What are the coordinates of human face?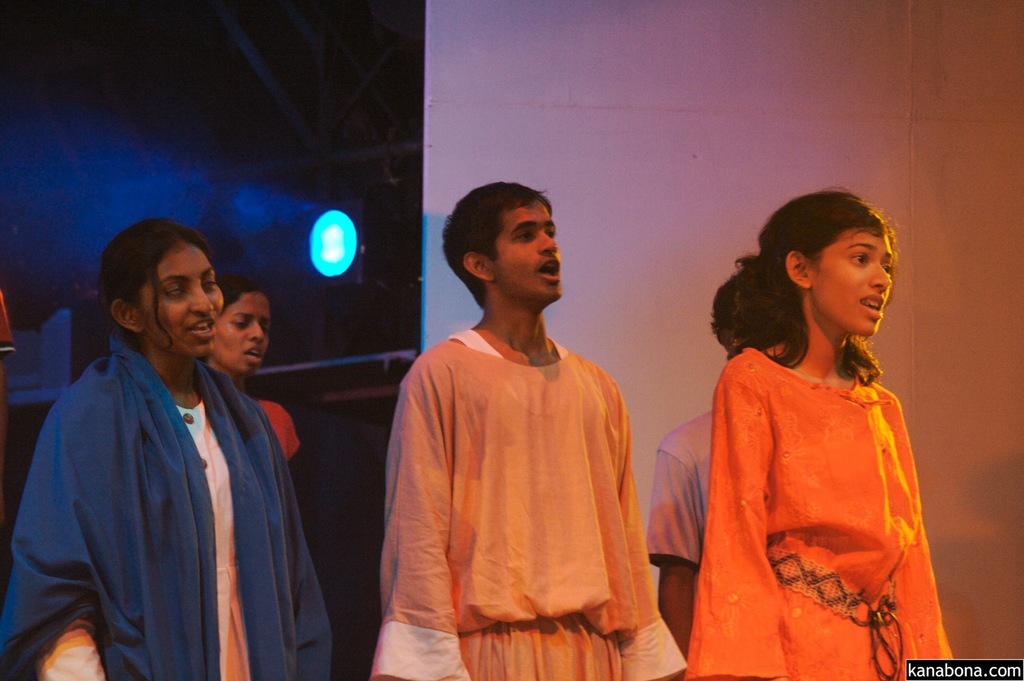
<box>217,293,272,375</box>.
